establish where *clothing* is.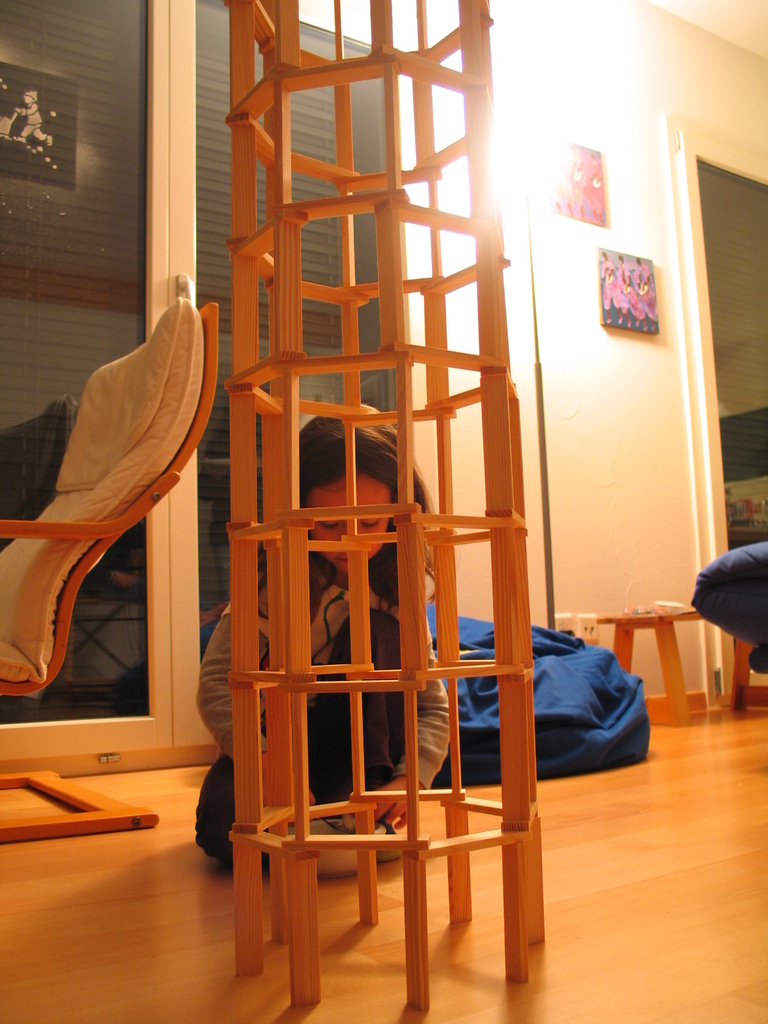
Established at <box>22,106,46,141</box>.
